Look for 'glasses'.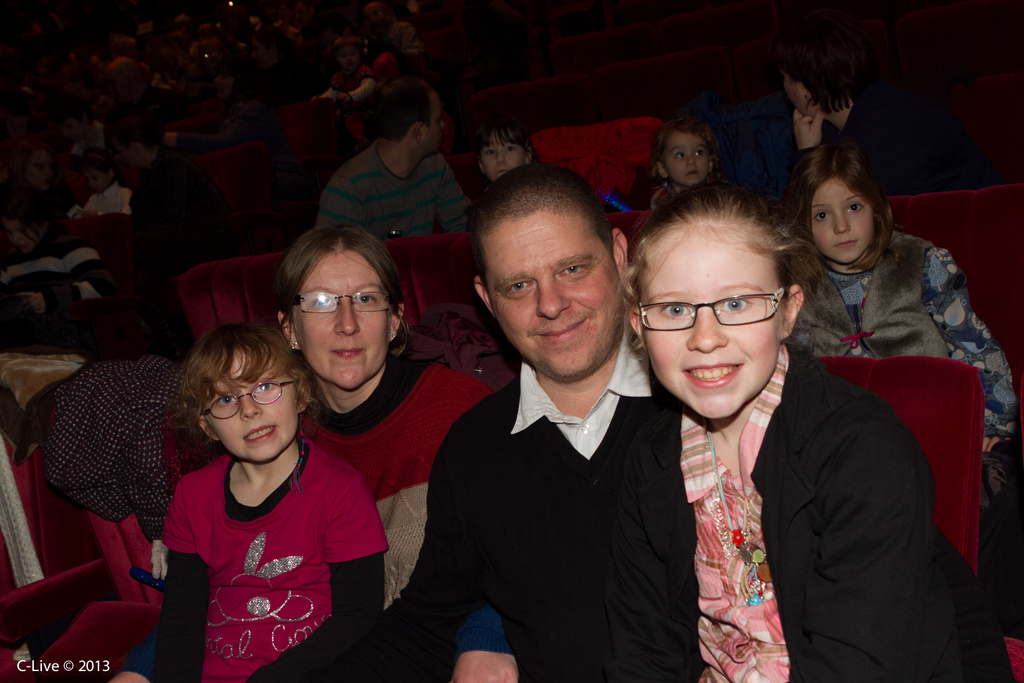
Found: 650,280,793,338.
